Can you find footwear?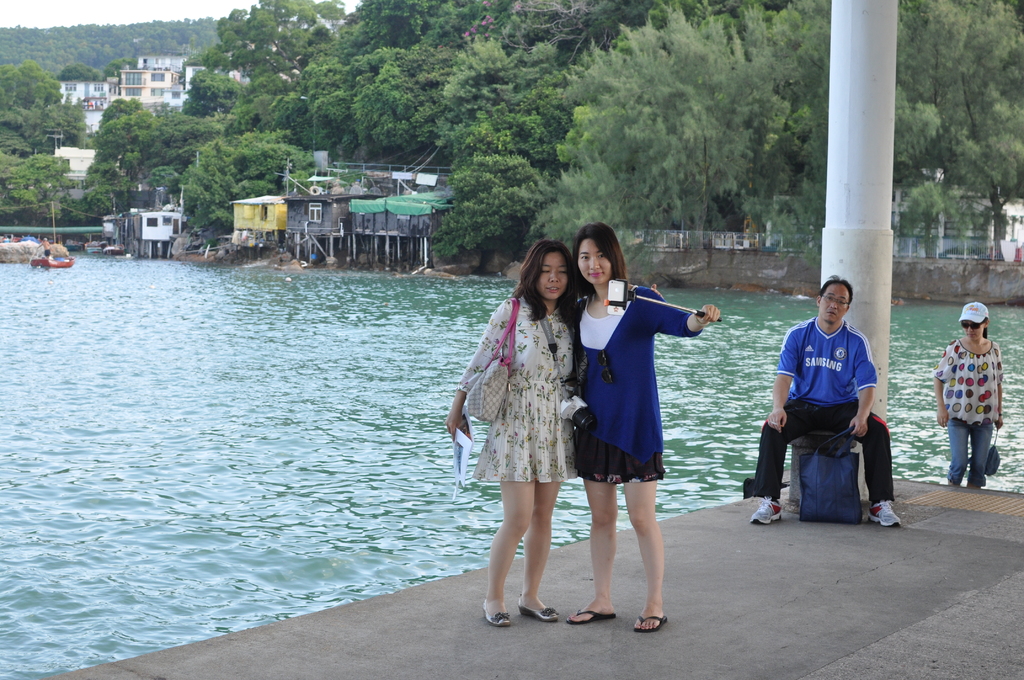
Yes, bounding box: {"x1": 488, "y1": 597, "x2": 513, "y2": 626}.
